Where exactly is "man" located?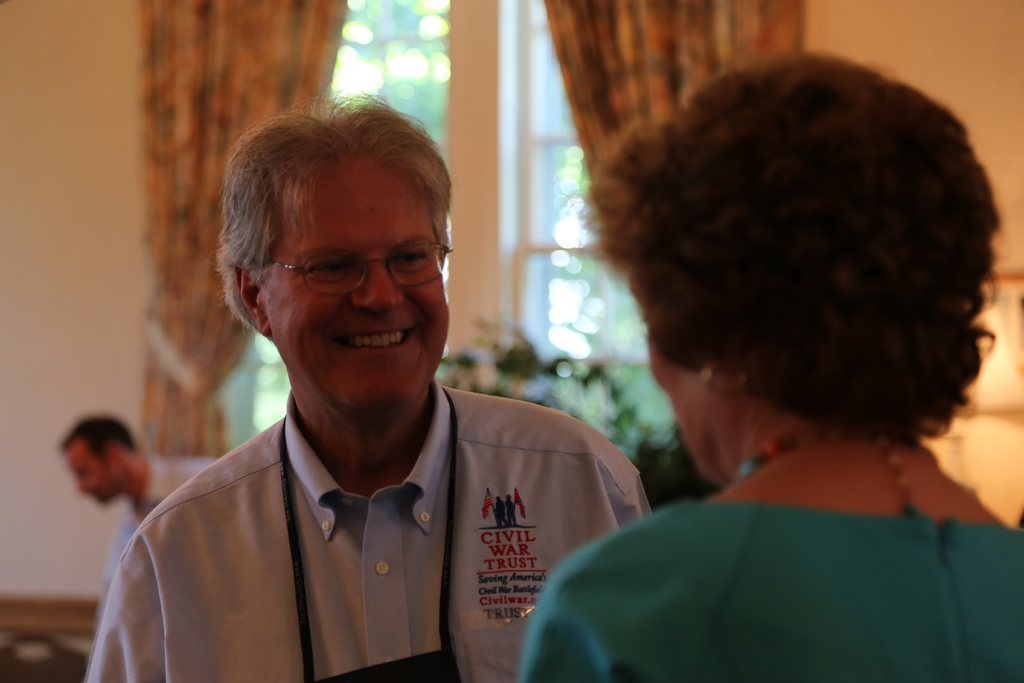
Its bounding box is BBox(81, 105, 671, 666).
